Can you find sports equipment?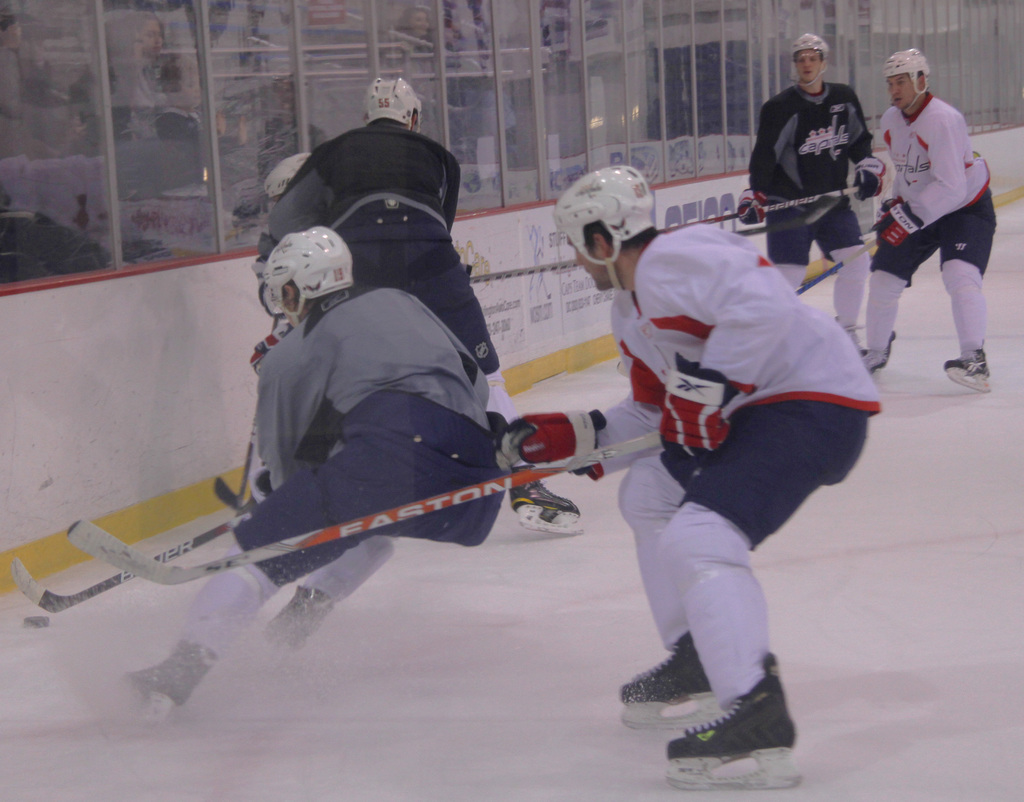
Yes, bounding box: {"x1": 660, "y1": 372, "x2": 734, "y2": 450}.
